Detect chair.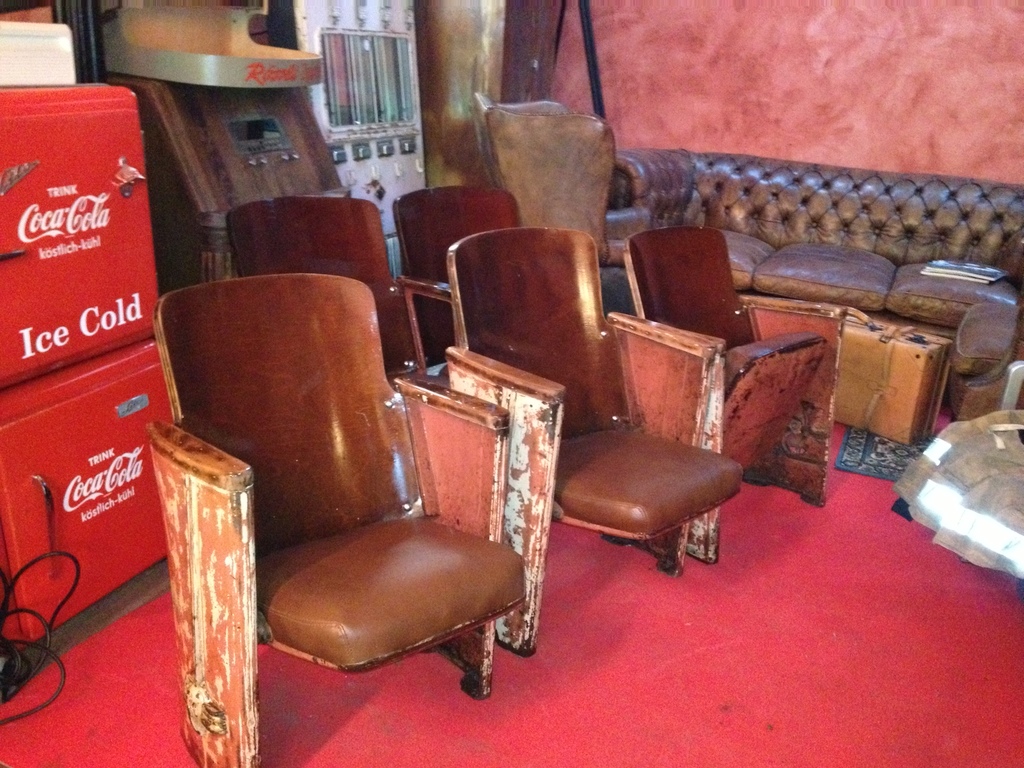
Detected at {"left": 228, "top": 193, "right": 408, "bottom": 381}.
